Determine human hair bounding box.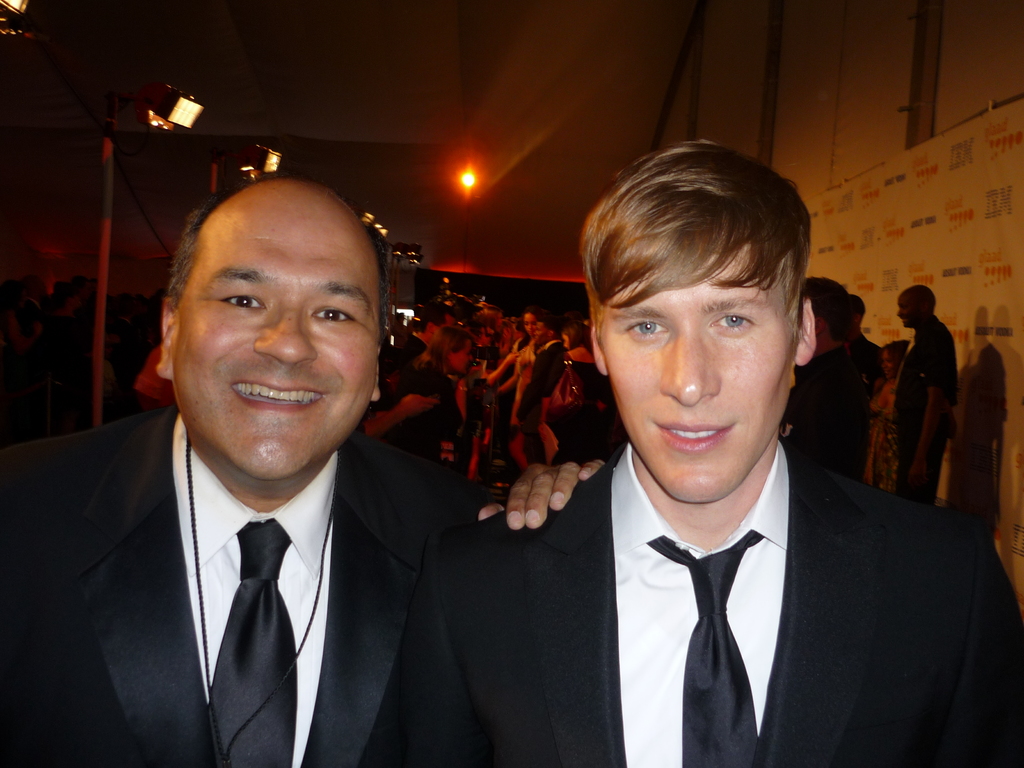
Determined: [left=868, top=340, right=902, bottom=399].
